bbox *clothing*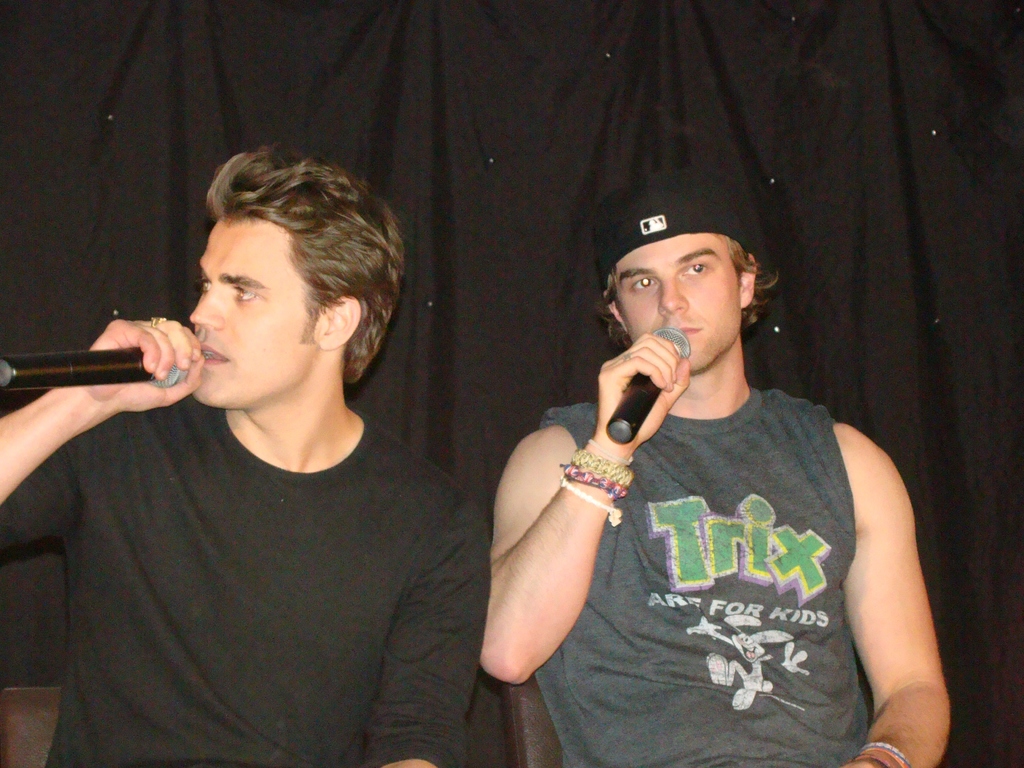
<bbox>535, 379, 866, 767</bbox>
